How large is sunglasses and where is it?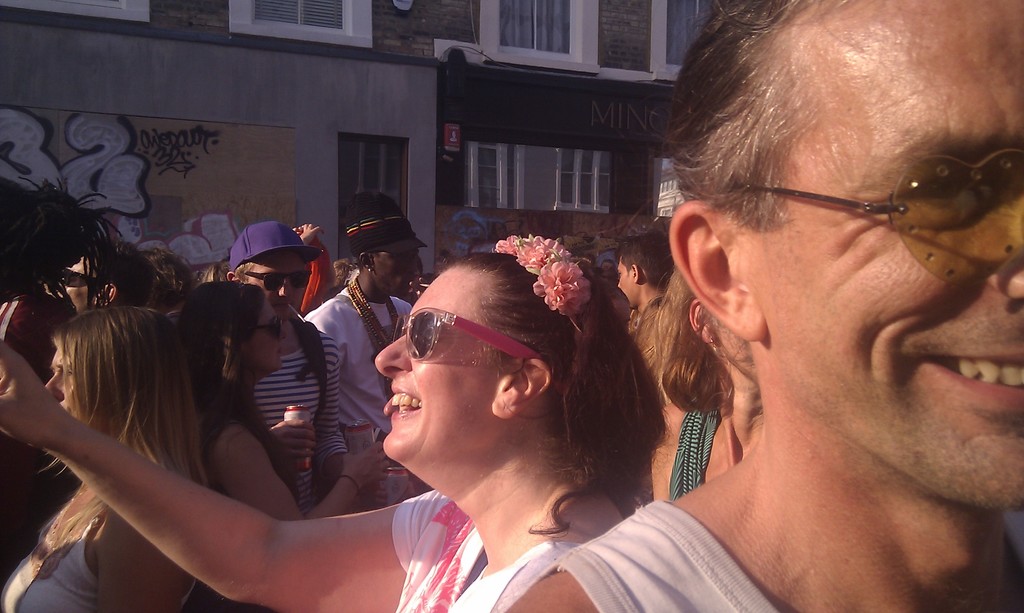
Bounding box: x1=724, y1=148, x2=1023, y2=286.
